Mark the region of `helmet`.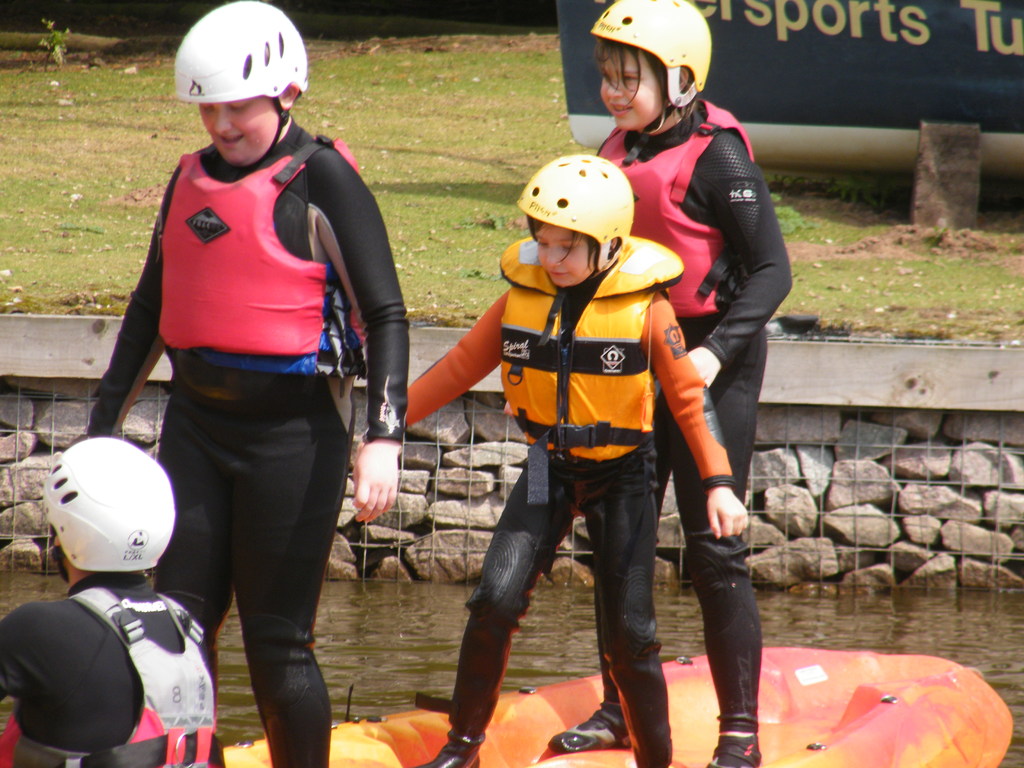
Region: bbox=[588, 0, 712, 122].
